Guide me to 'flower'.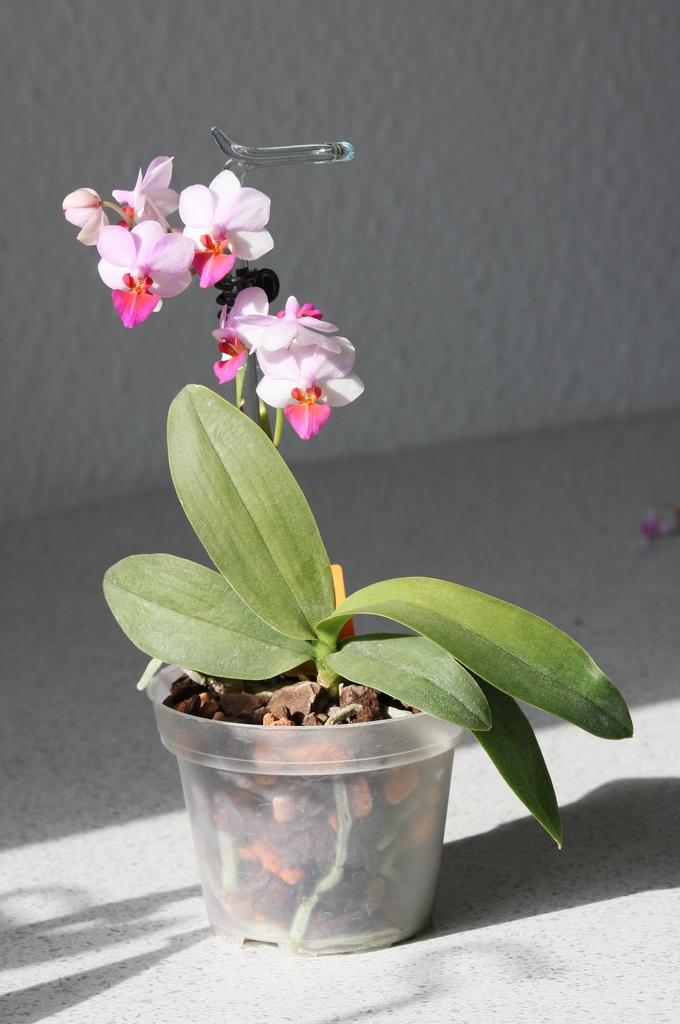
Guidance: bbox=(239, 291, 377, 446).
